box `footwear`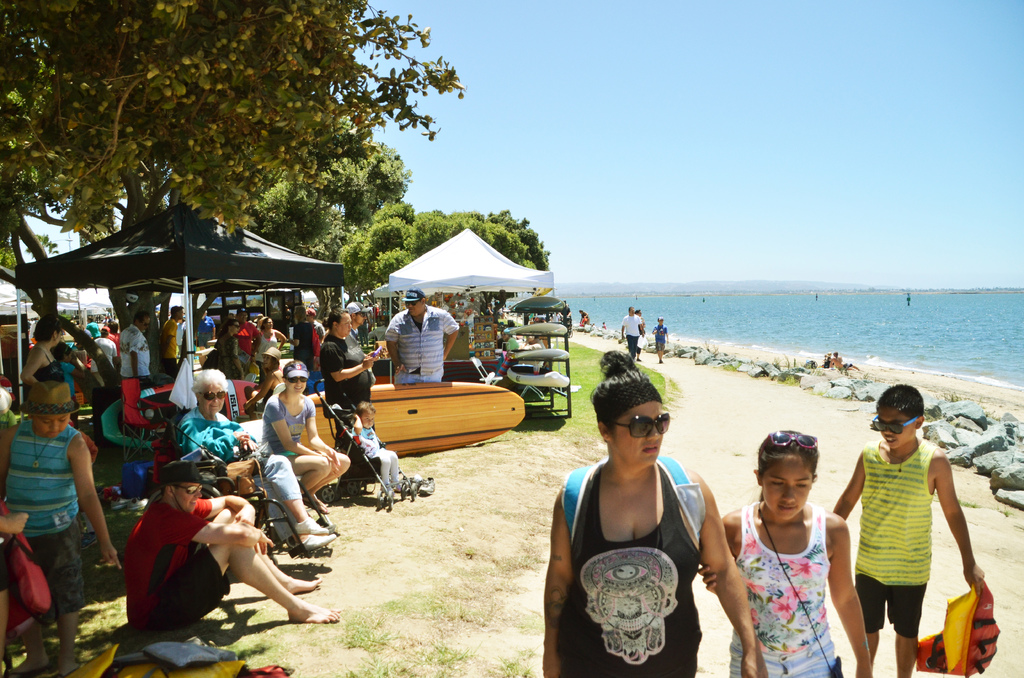
658:359:663:366
